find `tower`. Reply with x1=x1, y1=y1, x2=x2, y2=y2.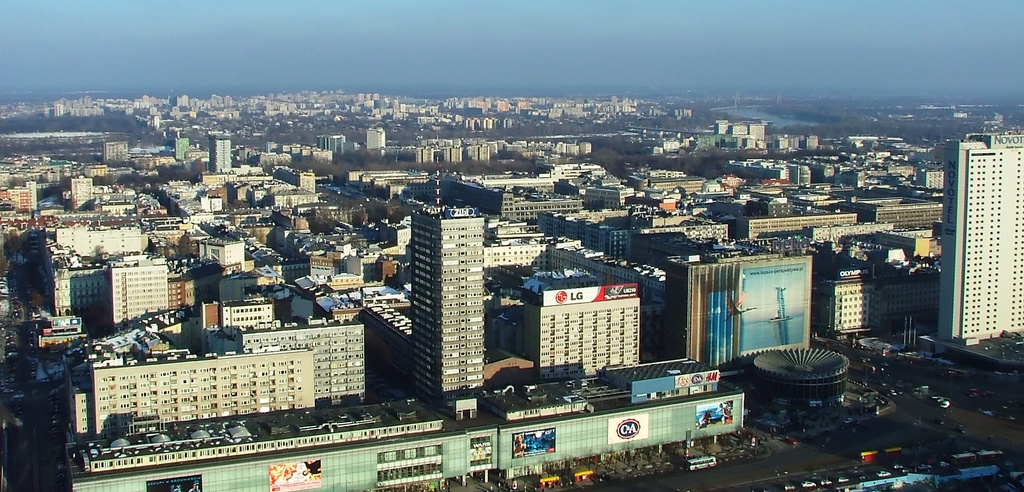
x1=109, y1=246, x2=172, y2=330.
